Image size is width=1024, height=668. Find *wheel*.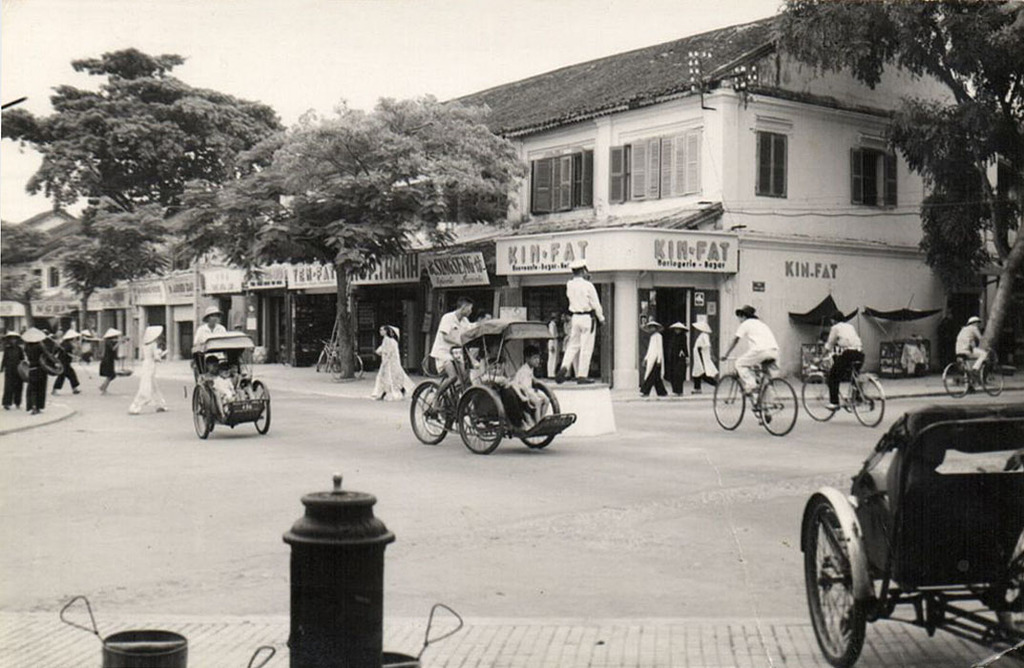
453:383:511:454.
